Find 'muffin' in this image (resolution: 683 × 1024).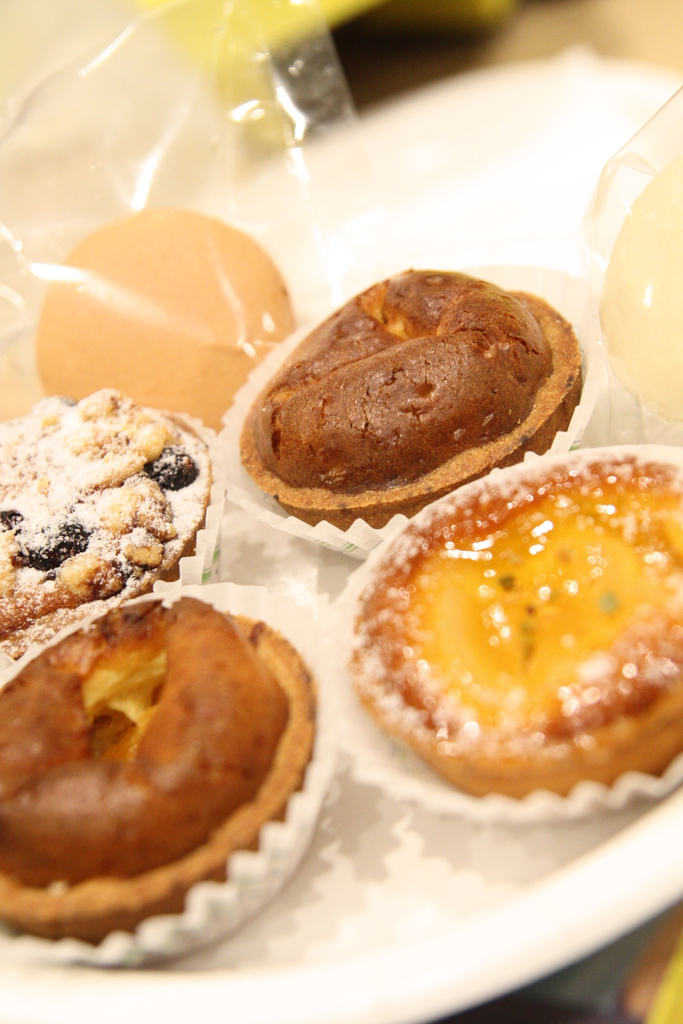
<box>0,382,231,665</box>.
